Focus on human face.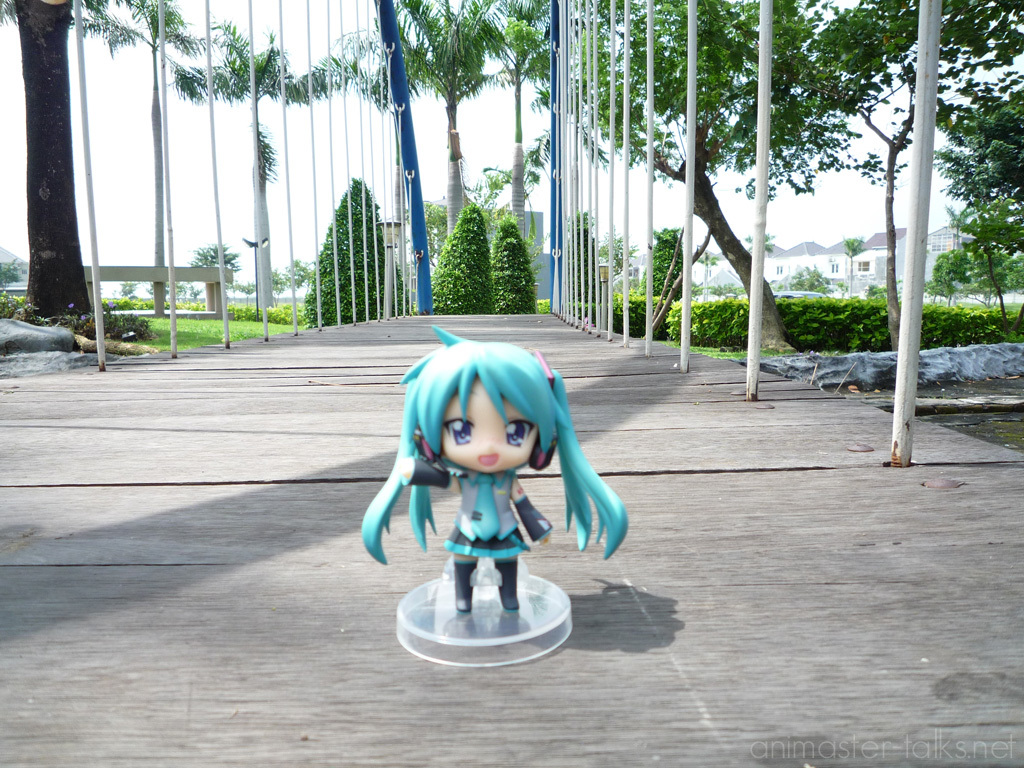
Focused at {"left": 432, "top": 375, "right": 542, "bottom": 475}.
